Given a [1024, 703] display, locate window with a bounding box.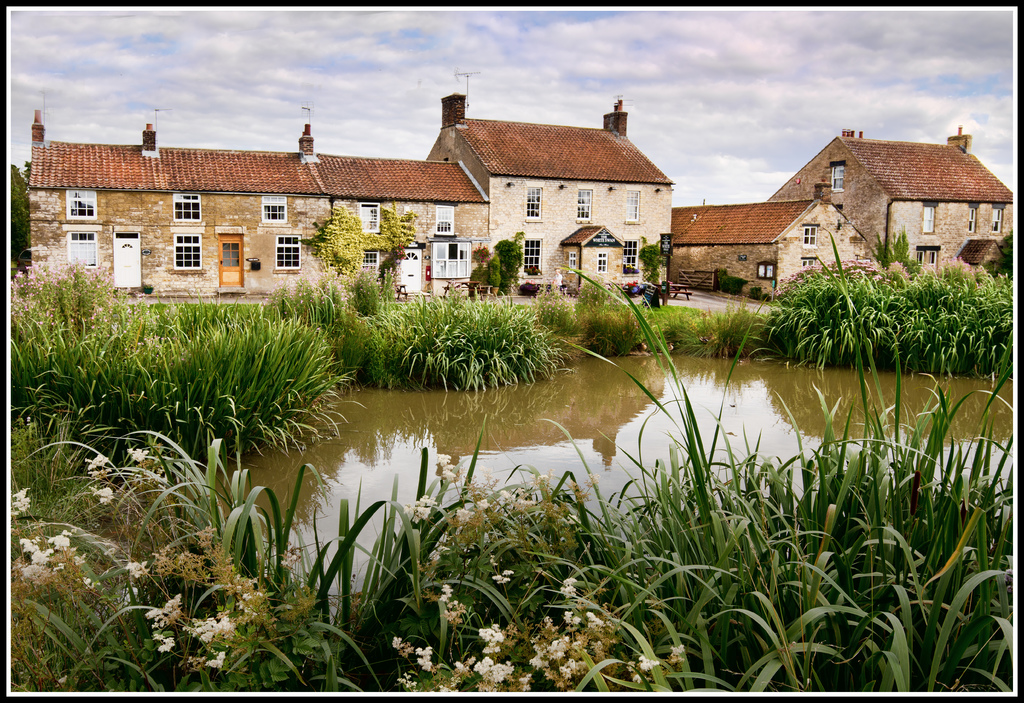
Located: (left=275, top=234, right=304, bottom=272).
